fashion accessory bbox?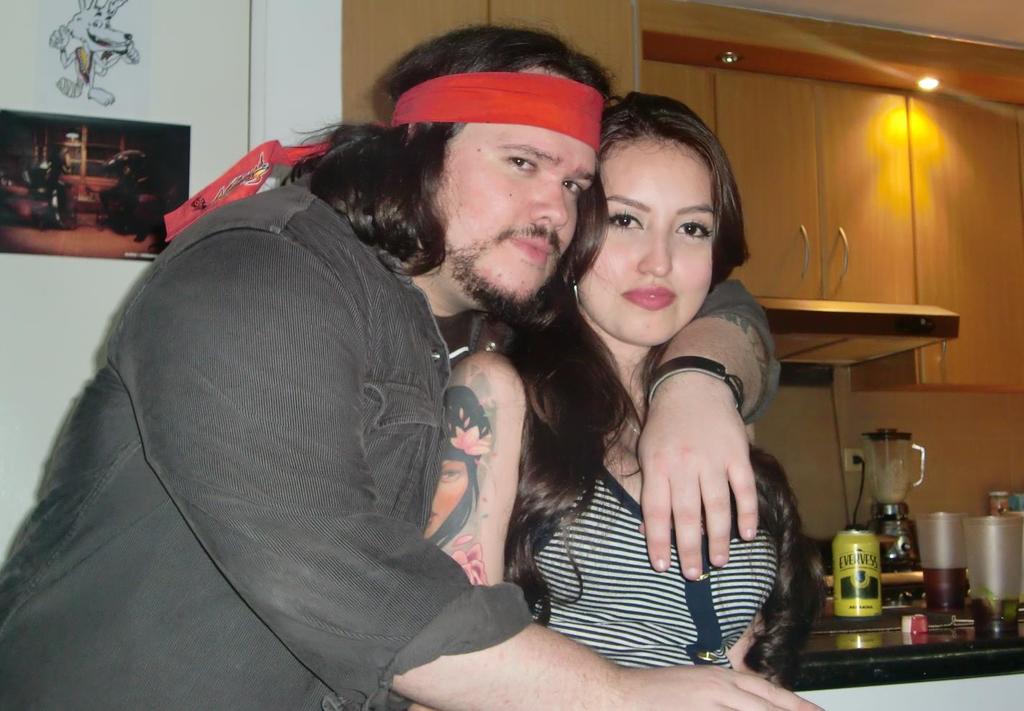
(x1=161, y1=68, x2=604, y2=245)
